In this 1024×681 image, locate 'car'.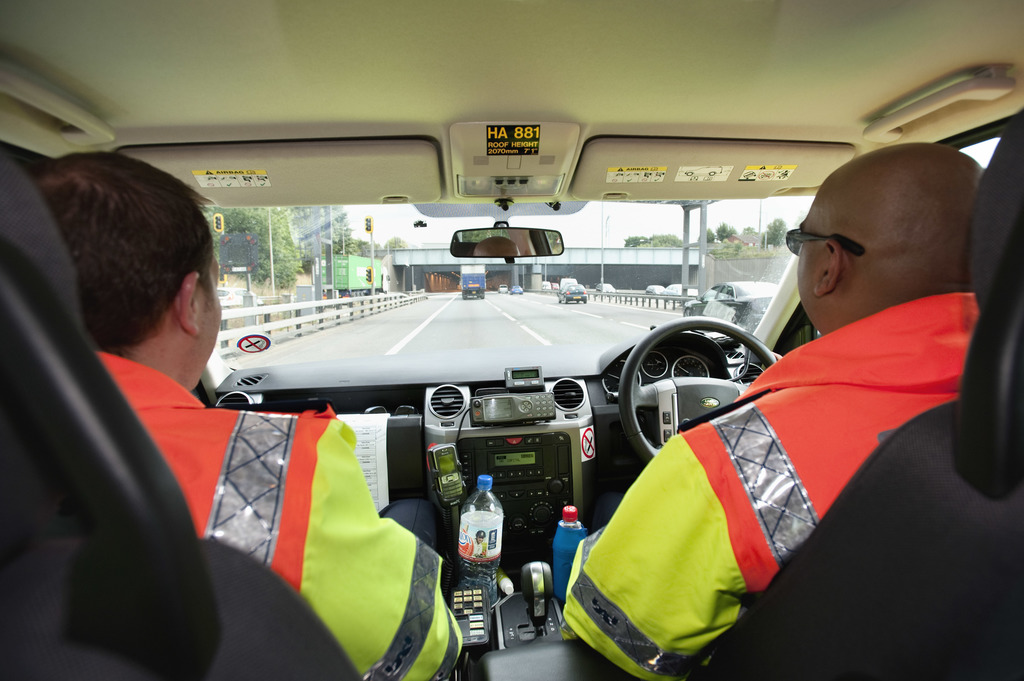
Bounding box: bbox=(665, 282, 695, 303).
